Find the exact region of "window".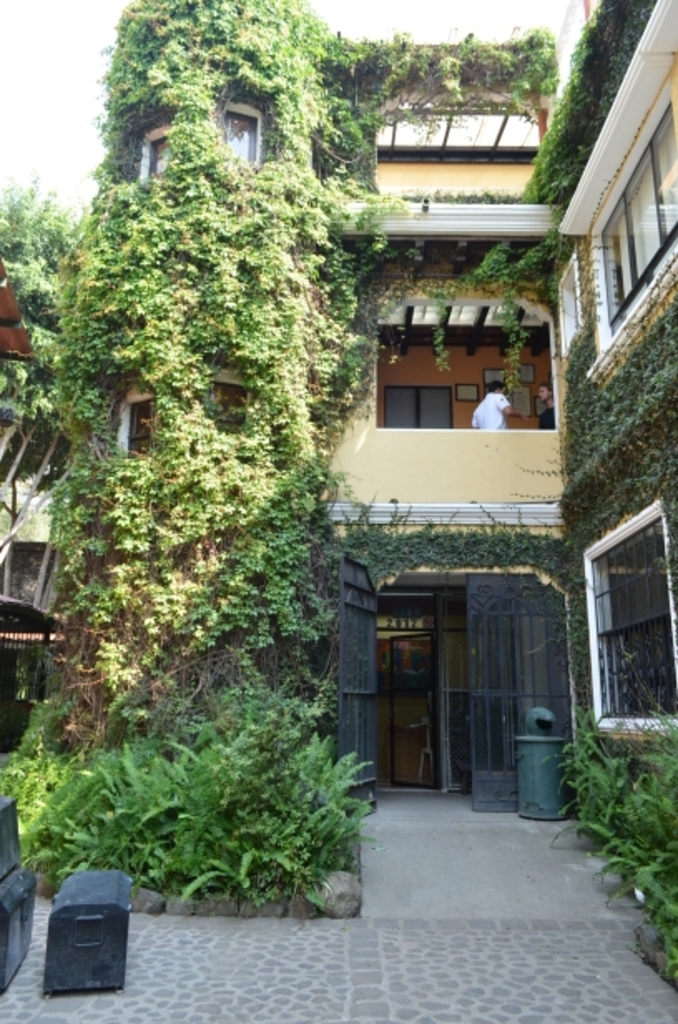
Exact region: [376,288,550,356].
